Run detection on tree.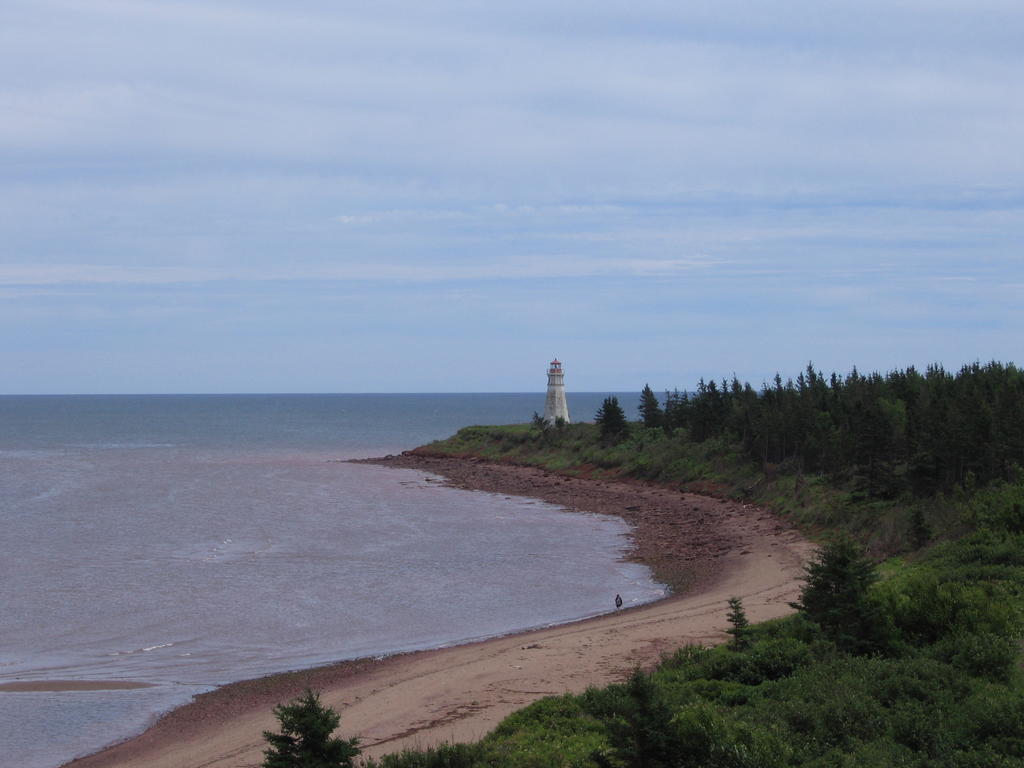
Result: [x1=793, y1=515, x2=920, y2=661].
